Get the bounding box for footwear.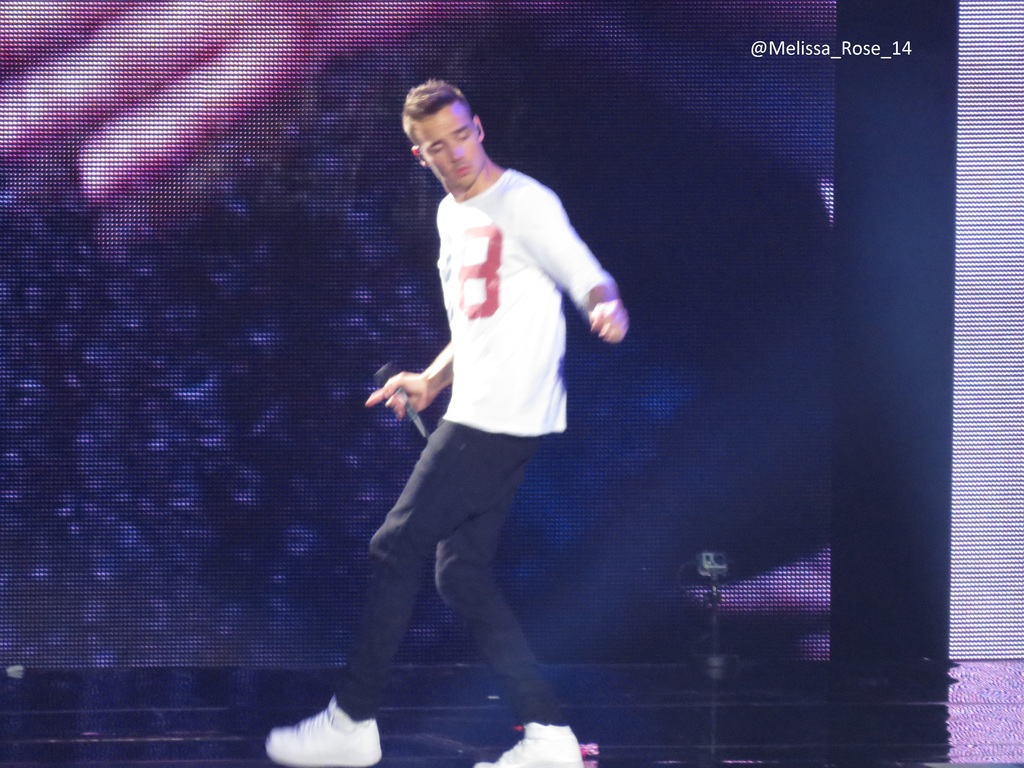
481 723 586 767.
